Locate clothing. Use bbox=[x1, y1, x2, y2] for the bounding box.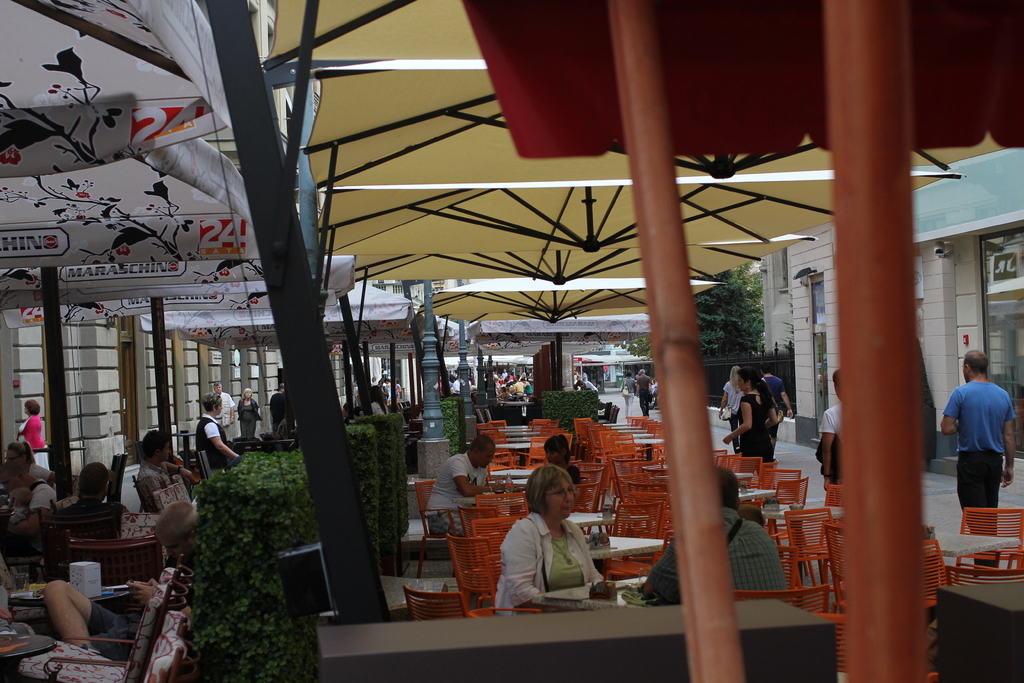
bbox=[755, 370, 783, 416].
